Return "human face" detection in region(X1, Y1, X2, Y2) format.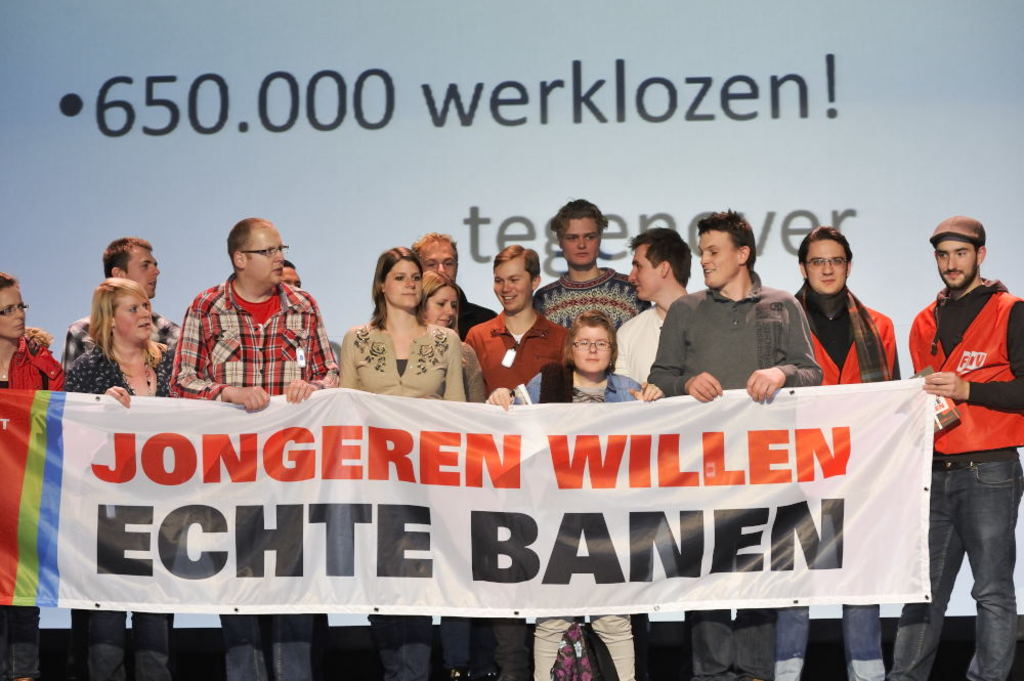
region(937, 242, 978, 290).
